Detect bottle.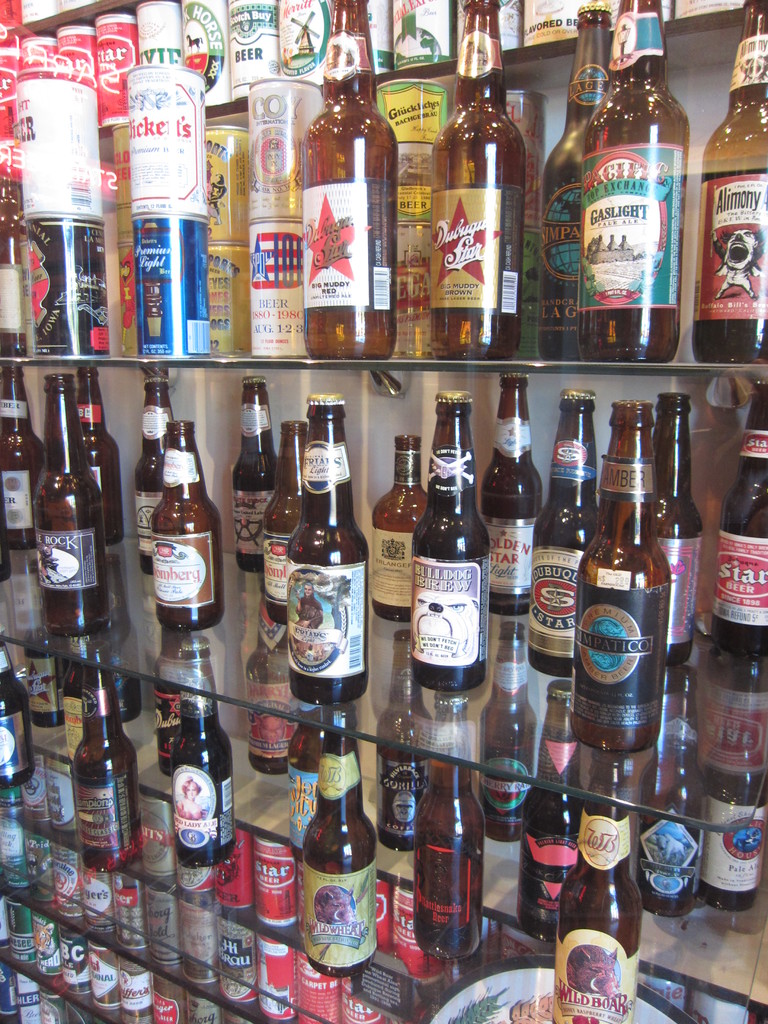
Detected at crop(227, 378, 297, 570).
